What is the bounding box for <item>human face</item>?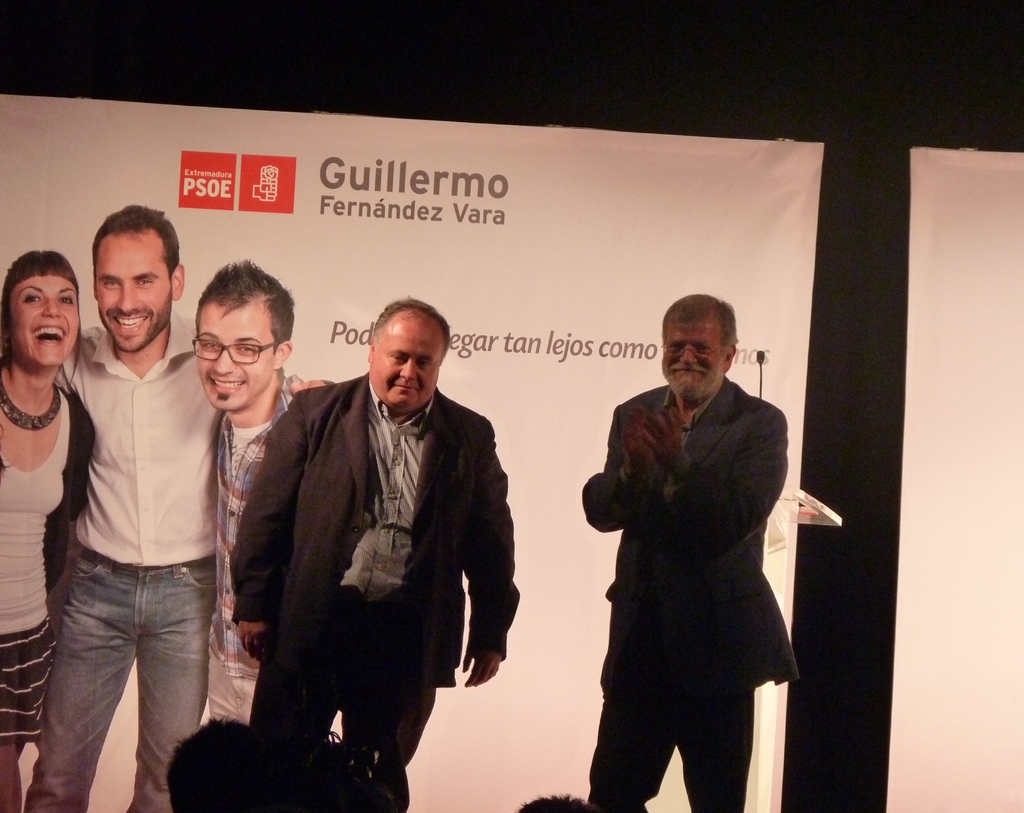
<box>195,305,281,412</box>.
